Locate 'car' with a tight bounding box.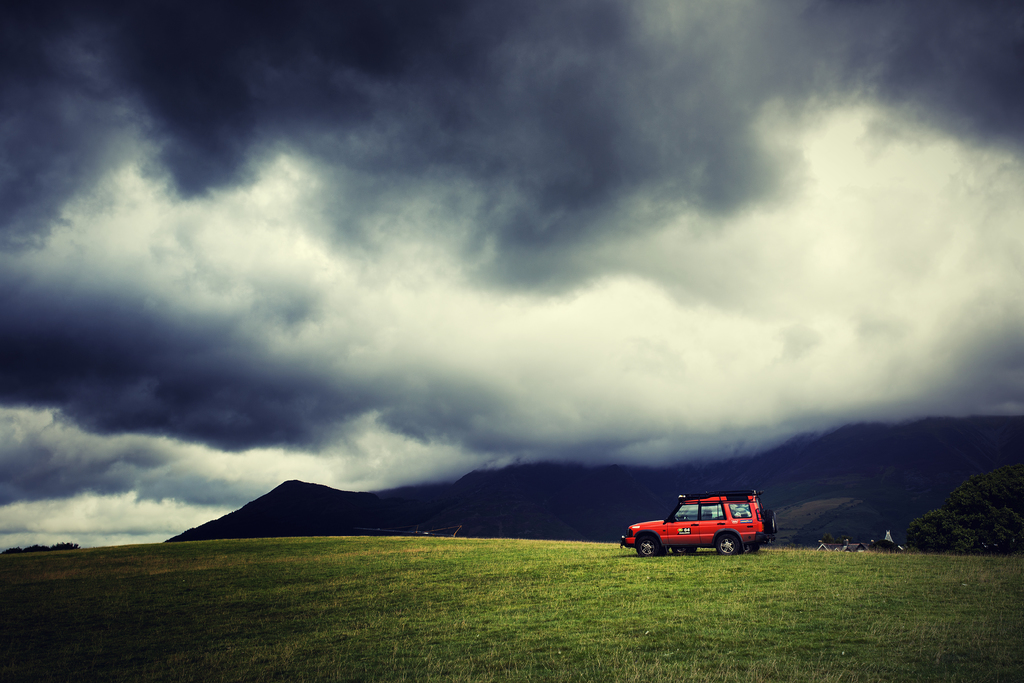
<bbox>621, 494, 780, 563</bbox>.
